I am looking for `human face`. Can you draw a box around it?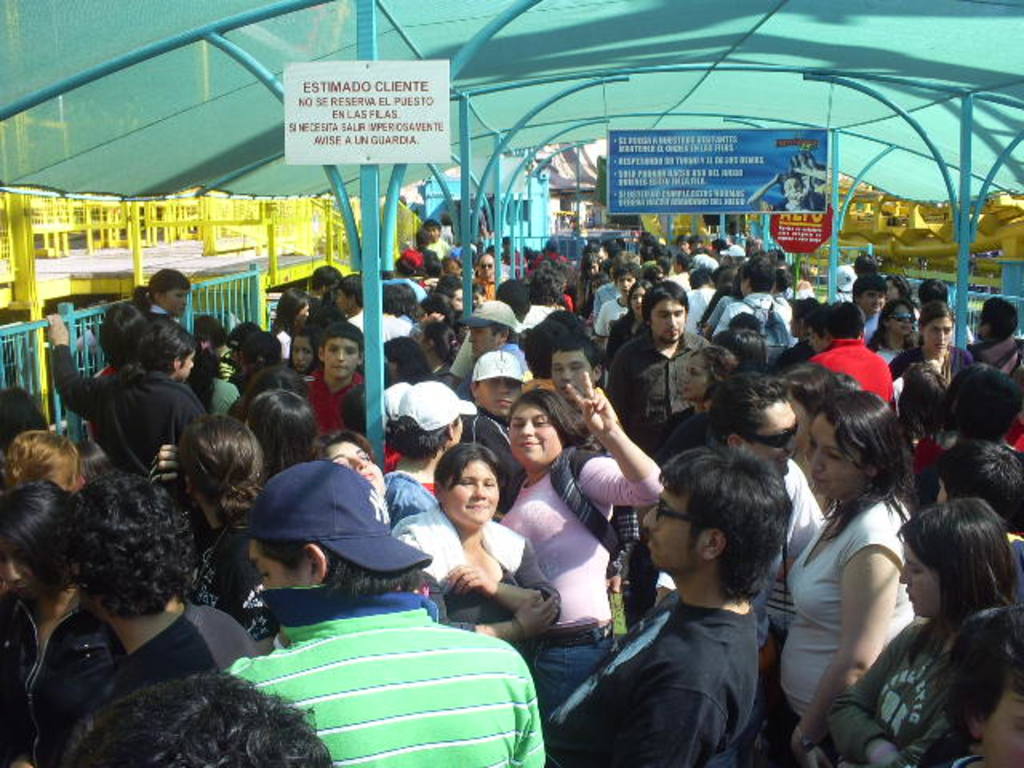
Sure, the bounding box is detection(861, 286, 885, 314).
